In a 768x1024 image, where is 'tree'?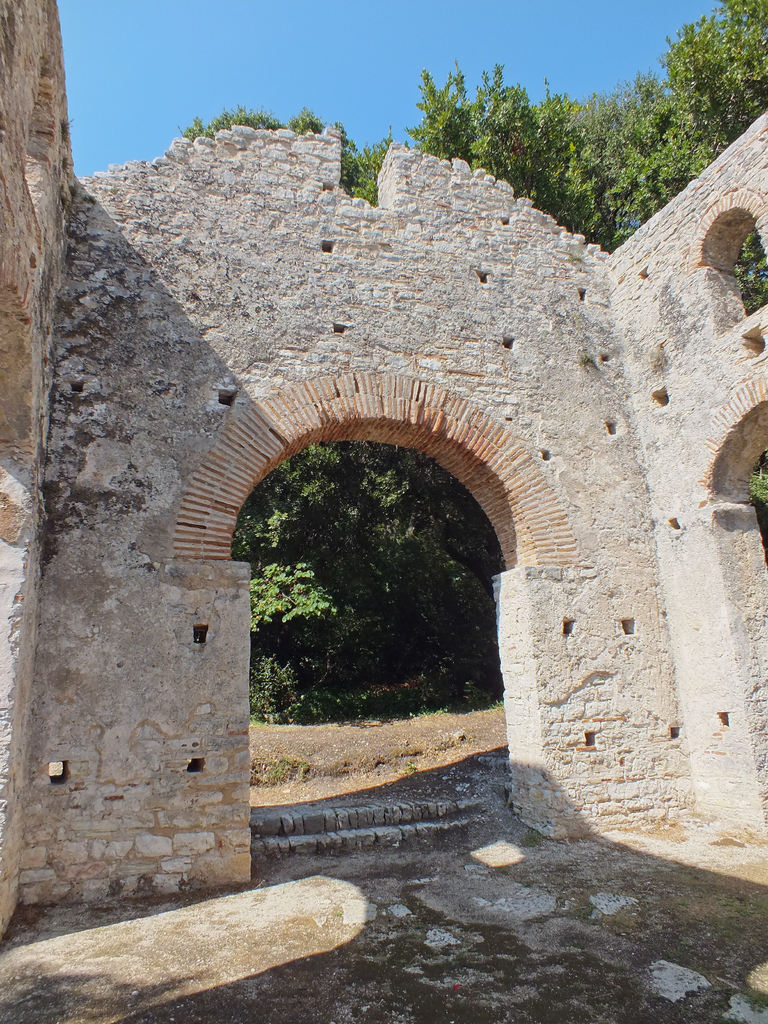
pyautogui.locateOnScreen(664, 6, 762, 179).
